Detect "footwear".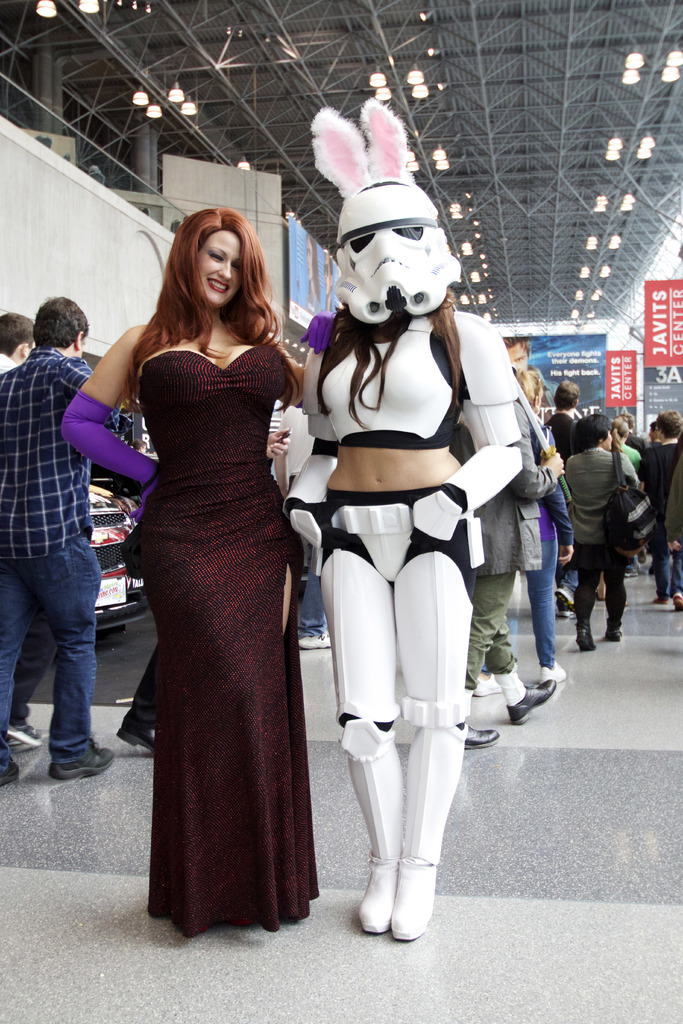
Detected at {"x1": 555, "y1": 589, "x2": 572, "y2": 626}.
